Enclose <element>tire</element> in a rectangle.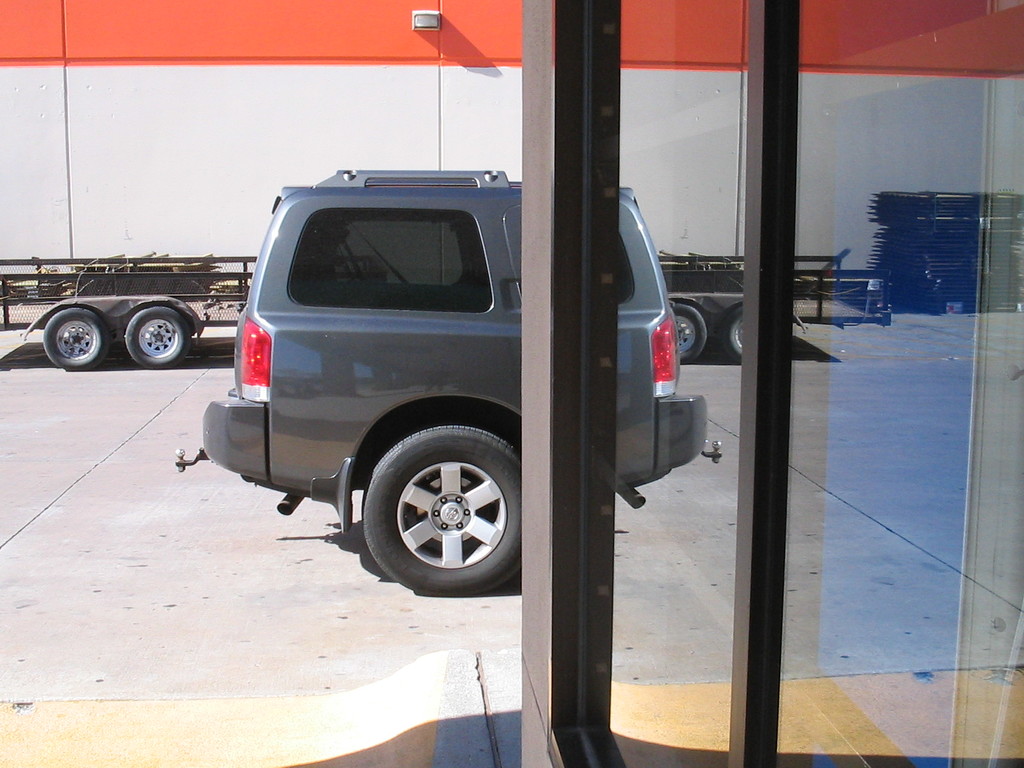
bbox=[662, 305, 713, 360].
